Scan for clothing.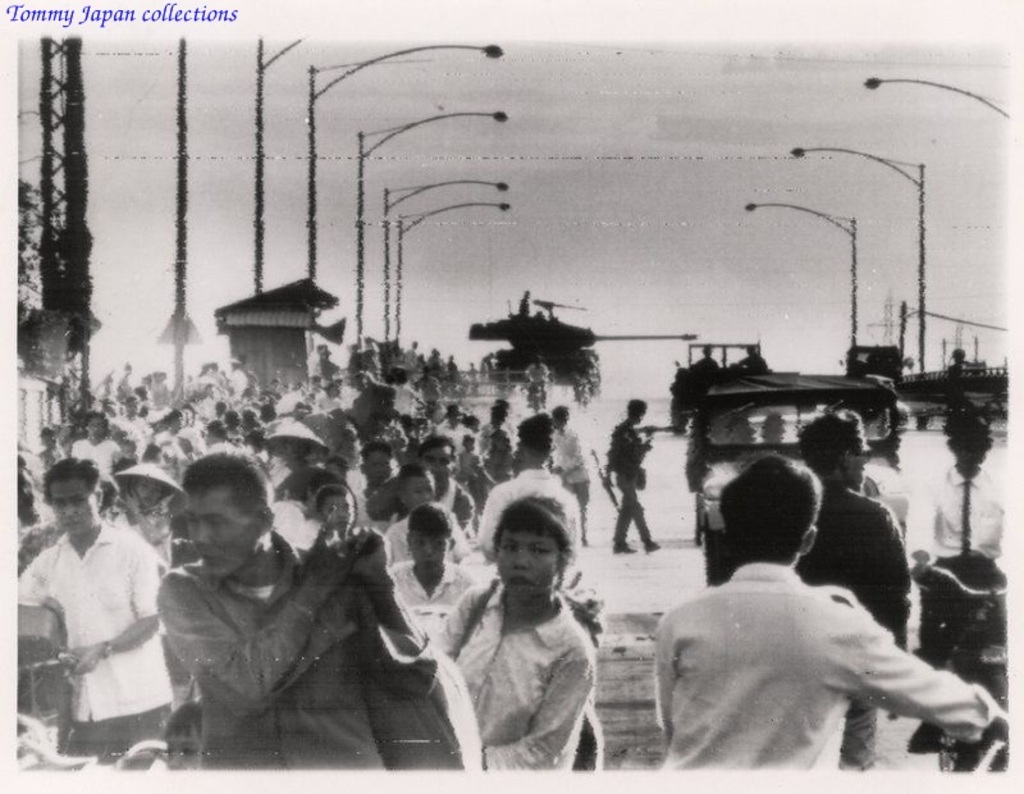
Scan result: 151/562/381/777.
